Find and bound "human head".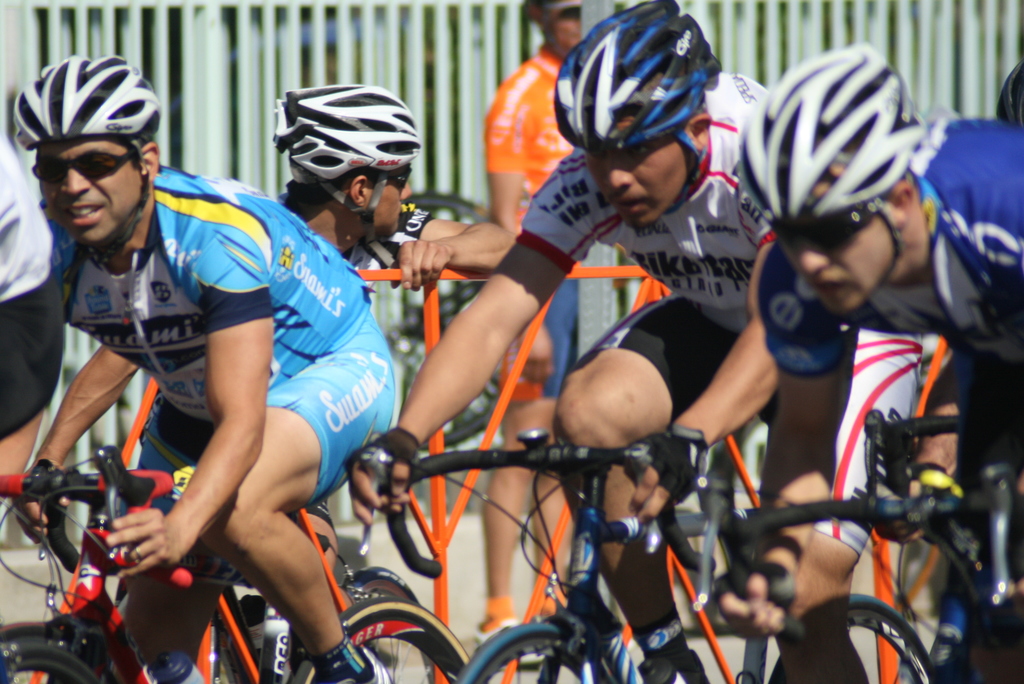
Bound: bbox=[583, 51, 712, 229].
